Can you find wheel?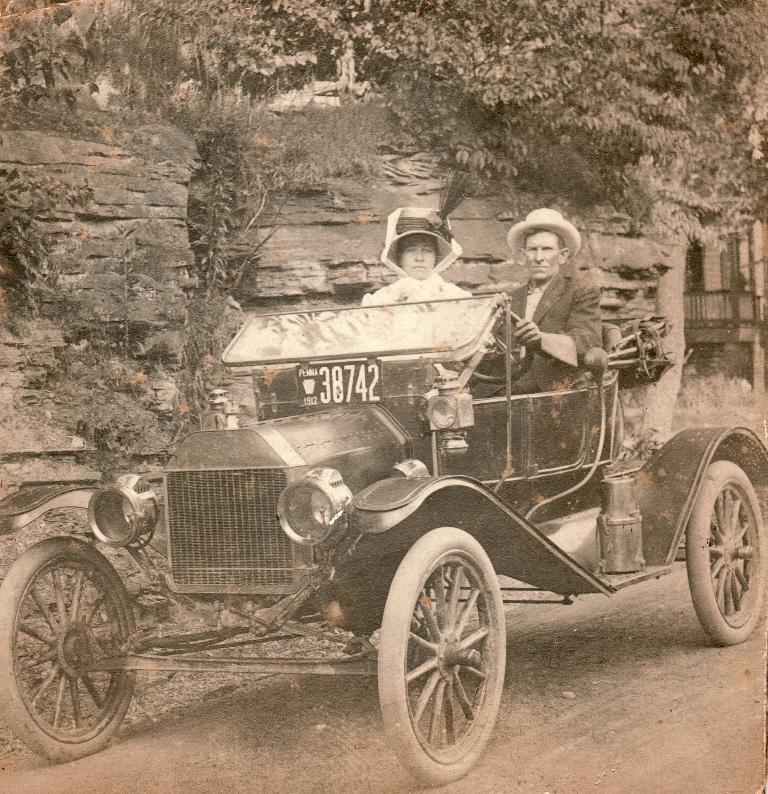
Yes, bounding box: pyautogui.locateOnScreen(374, 520, 511, 786).
